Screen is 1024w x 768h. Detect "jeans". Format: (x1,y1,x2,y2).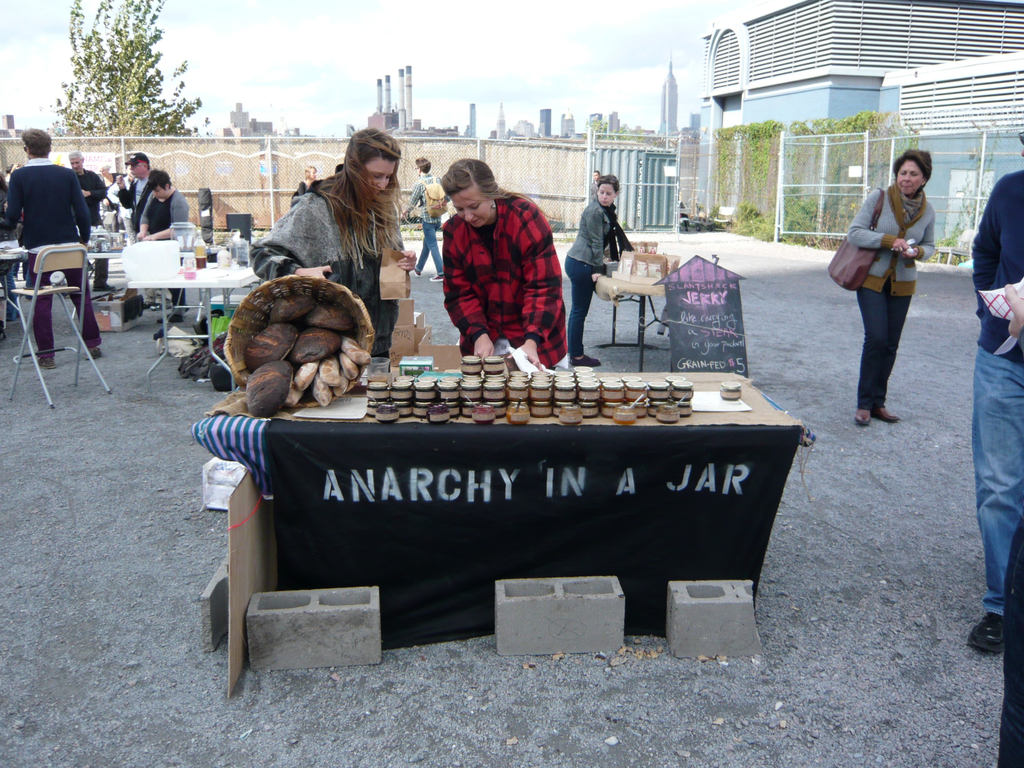
(973,343,1023,611).
